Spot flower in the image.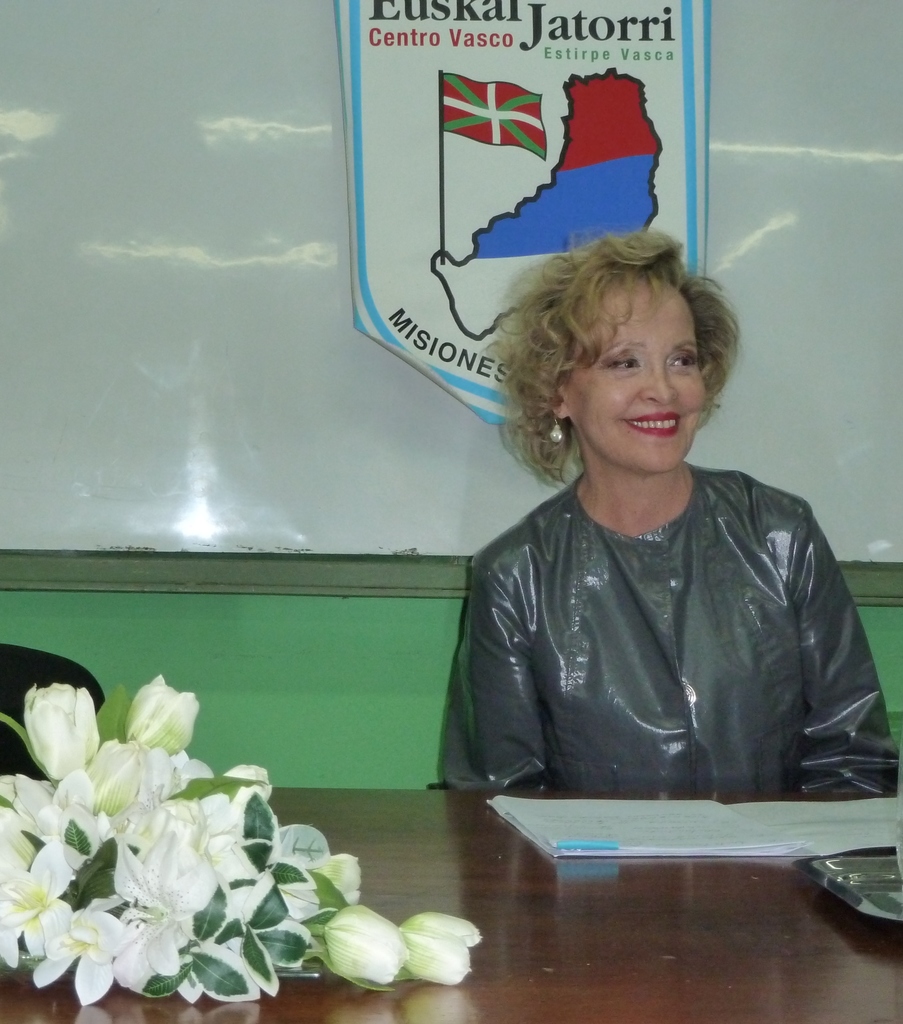
flower found at crop(396, 912, 484, 982).
